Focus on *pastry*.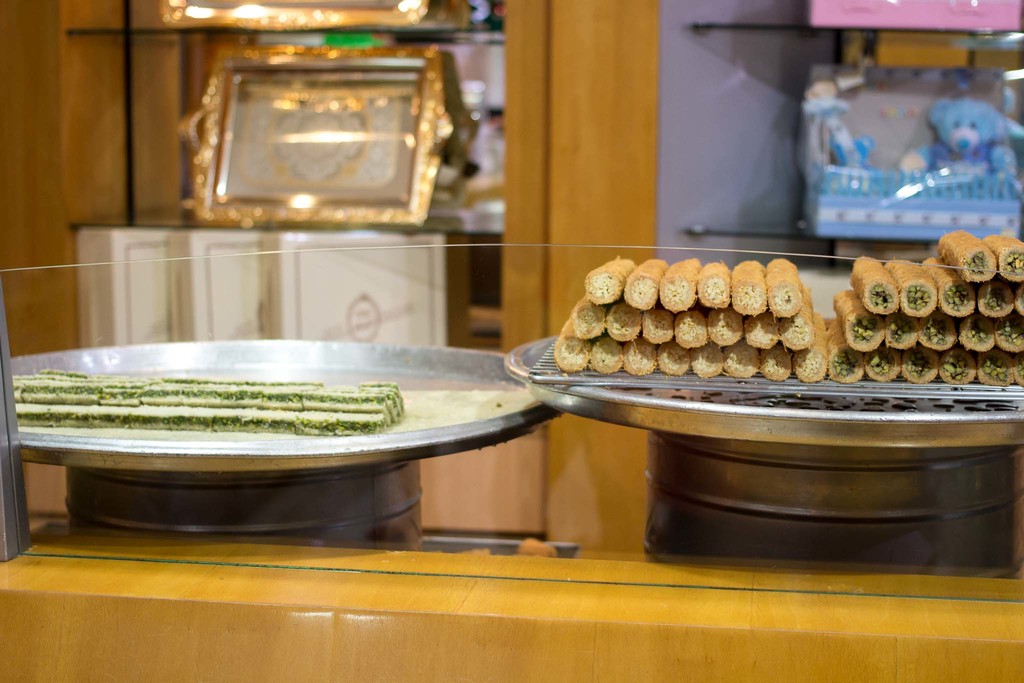
Focused at (584, 263, 856, 387).
